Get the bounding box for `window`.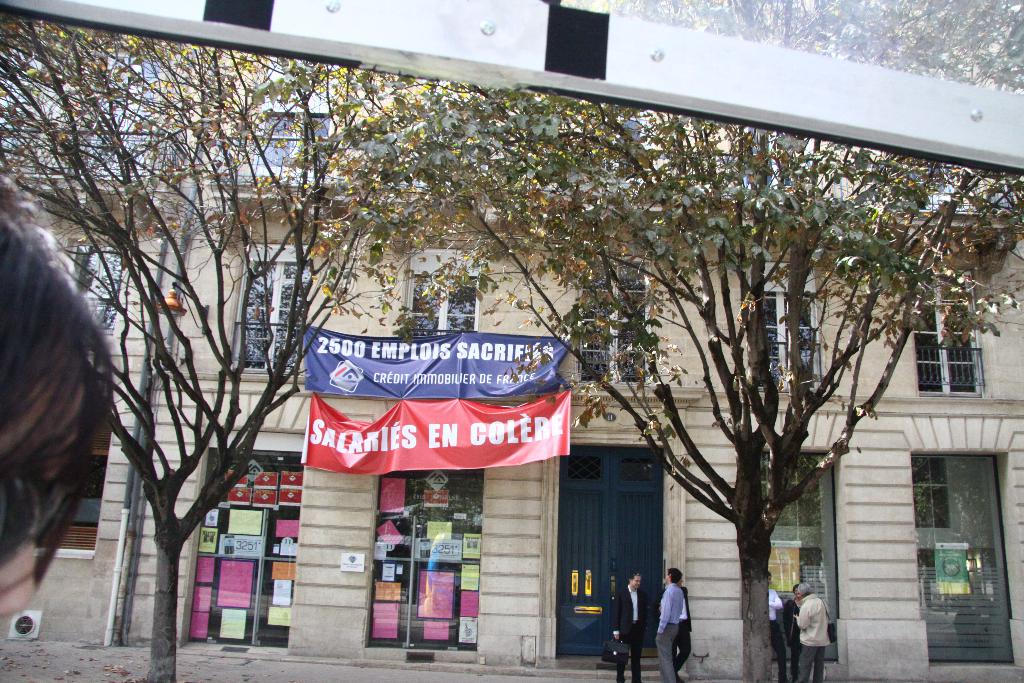
box(403, 254, 482, 334).
